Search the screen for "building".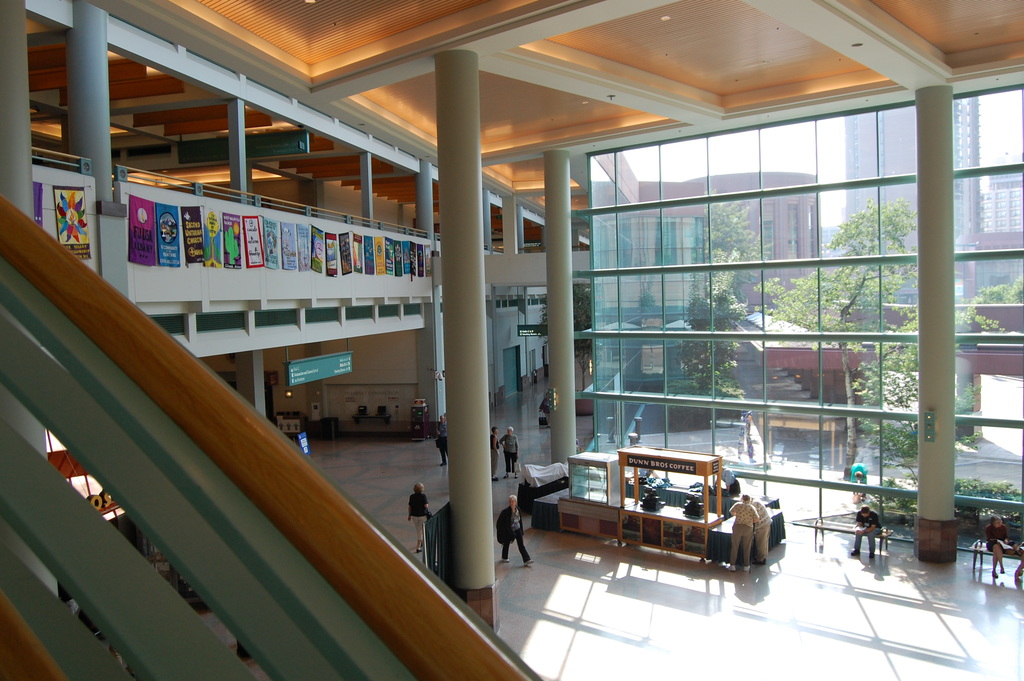
Found at <bbox>842, 97, 989, 300</bbox>.
